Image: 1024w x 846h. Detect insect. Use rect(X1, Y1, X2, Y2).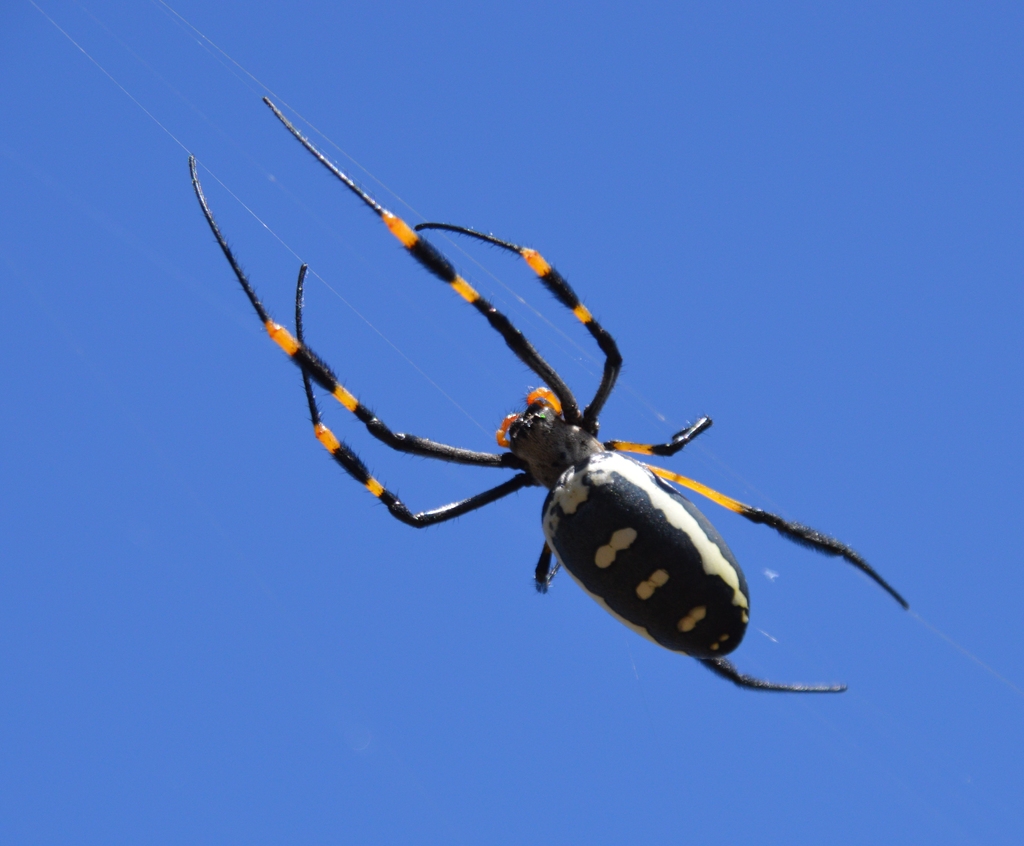
rect(191, 100, 905, 694).
